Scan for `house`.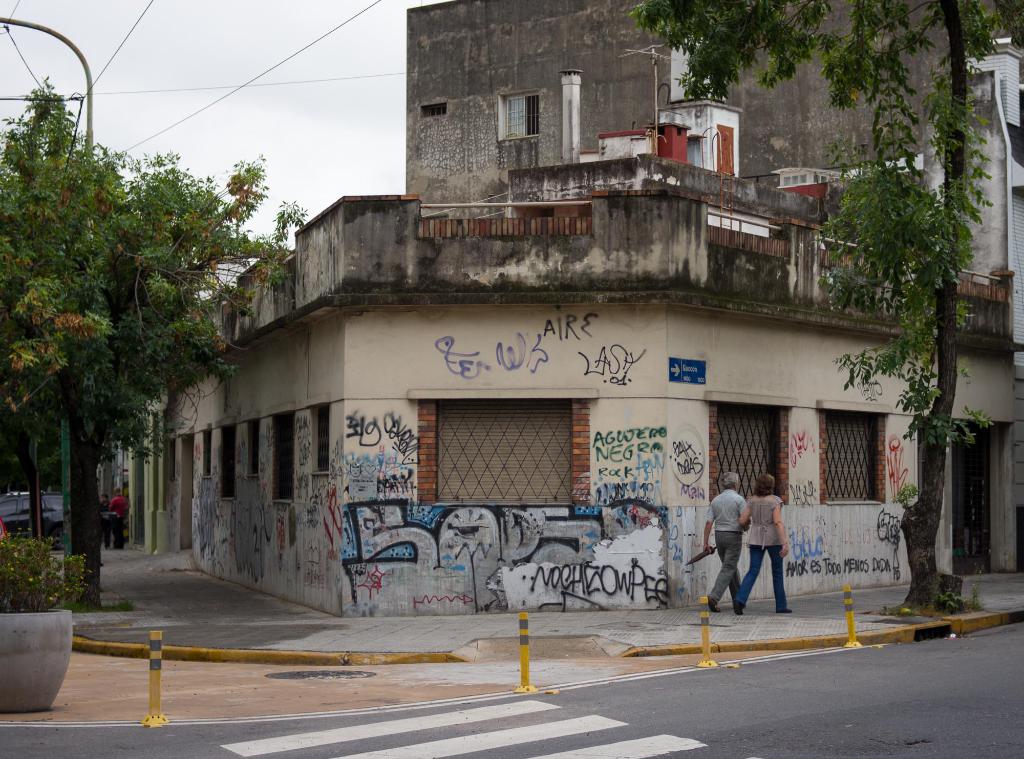
Scan result: (6, 478, 86, 567).
